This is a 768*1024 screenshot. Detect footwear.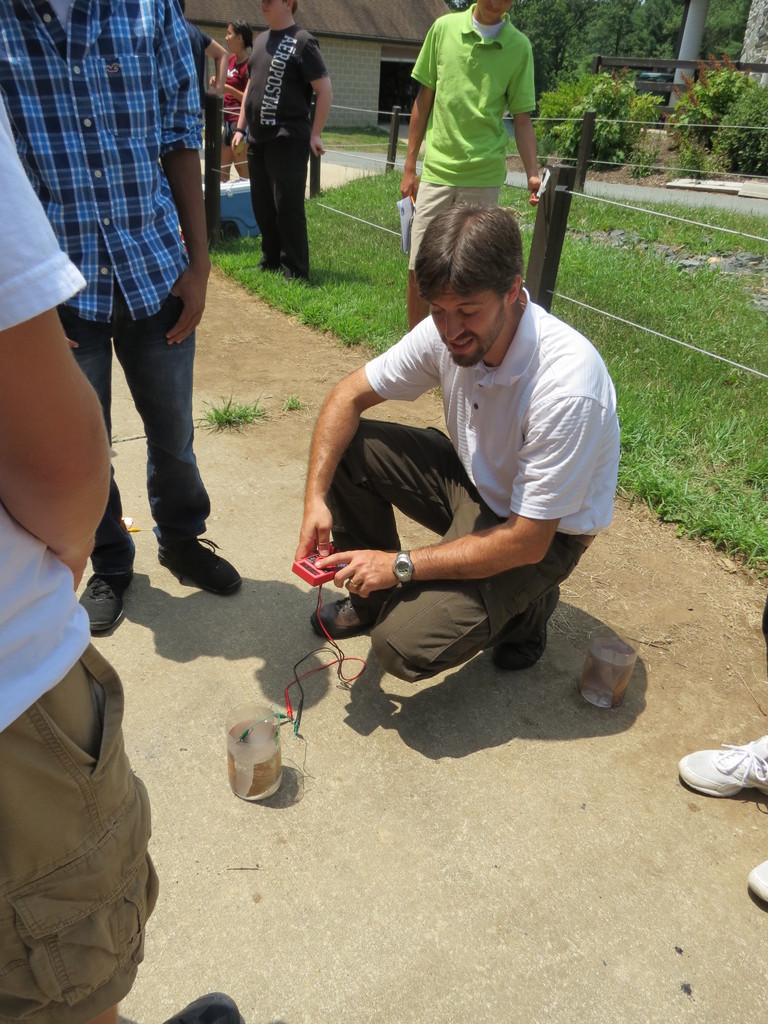
box=[489, 588, 564, 671].
